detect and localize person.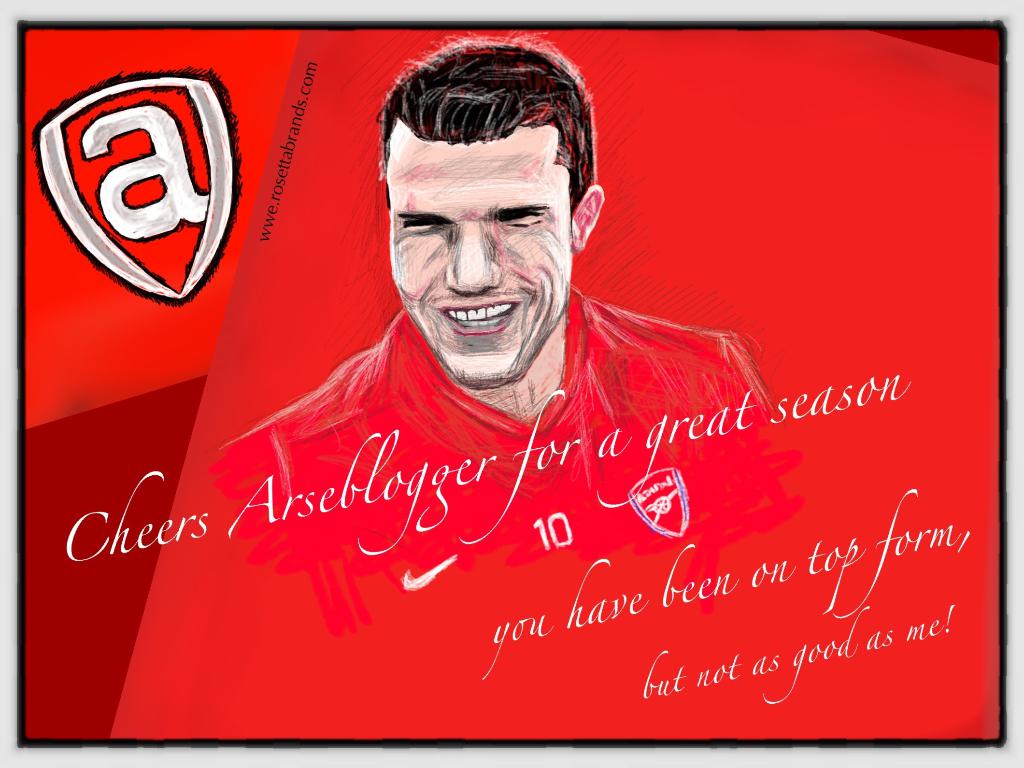
Localized at rect(234, 49, 761, 580).
